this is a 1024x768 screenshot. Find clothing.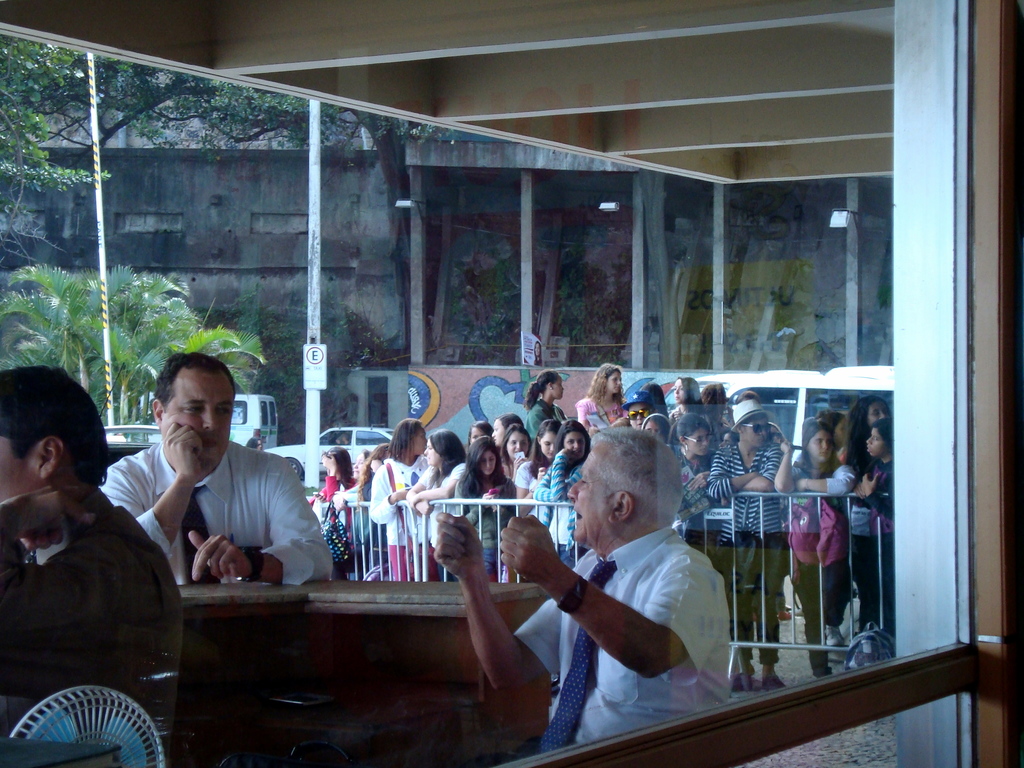
Bounding box: region(502, 454, 538, 532).
